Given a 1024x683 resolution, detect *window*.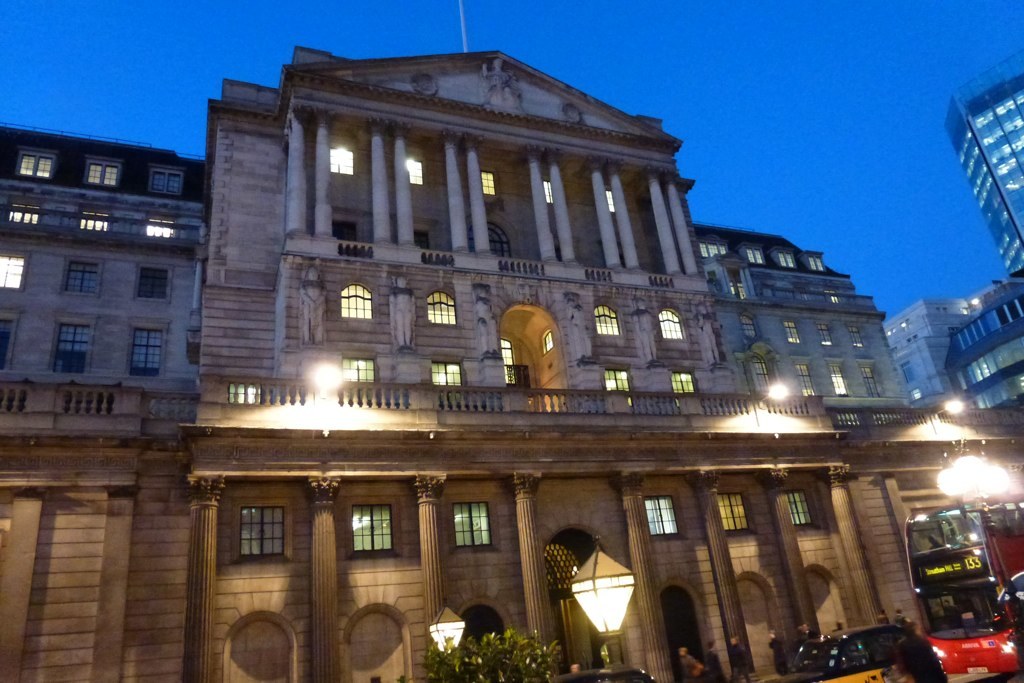
region(131, 260, 170, 296).
